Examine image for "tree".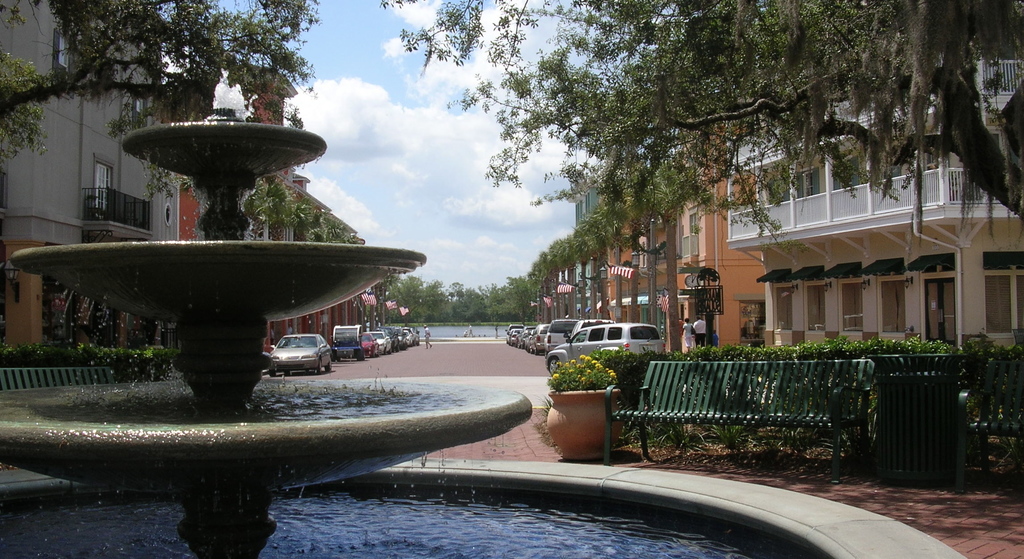
Examination result: x1=410 y1=0 x2=1005 y2=422.
